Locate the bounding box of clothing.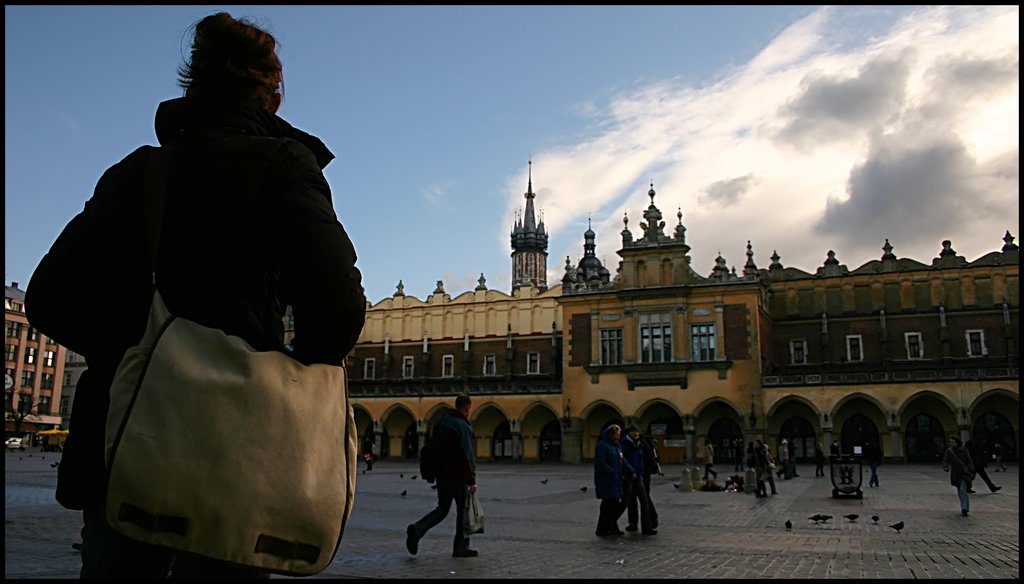
Bounding box: (x1=755, y1=449, x2=769, y2=492).
